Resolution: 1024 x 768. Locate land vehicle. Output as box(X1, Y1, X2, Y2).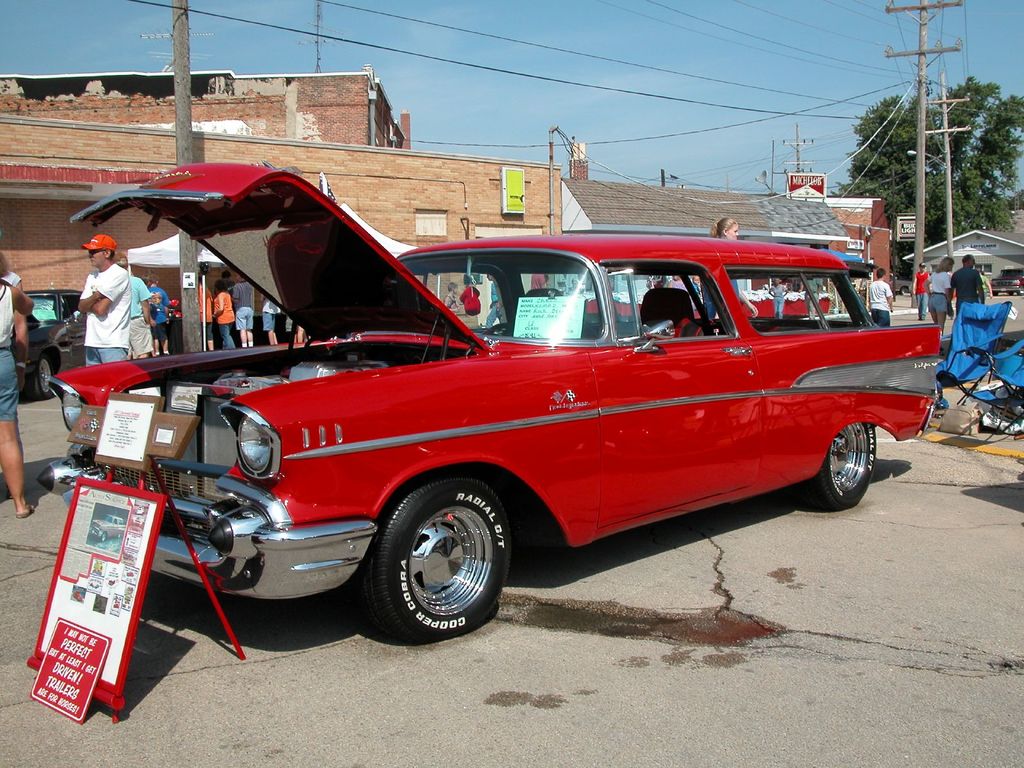
box(988, 266, 1023, 298).
